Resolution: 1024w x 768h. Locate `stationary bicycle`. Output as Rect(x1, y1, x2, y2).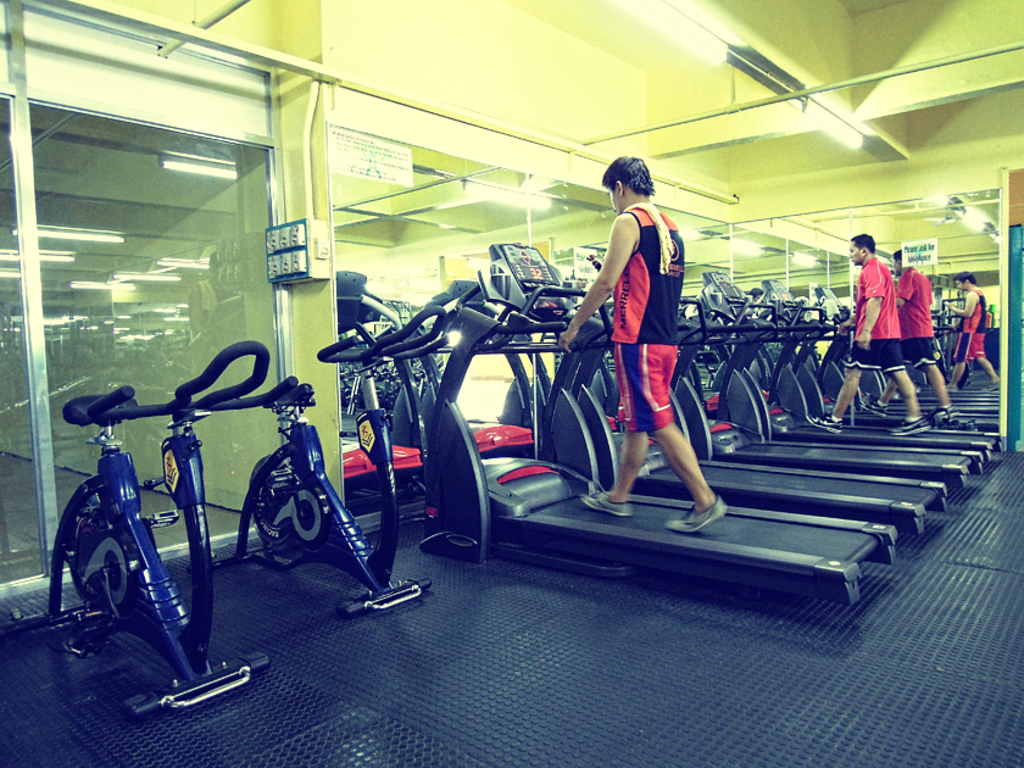
Rect(211, 301, 451, 616).
